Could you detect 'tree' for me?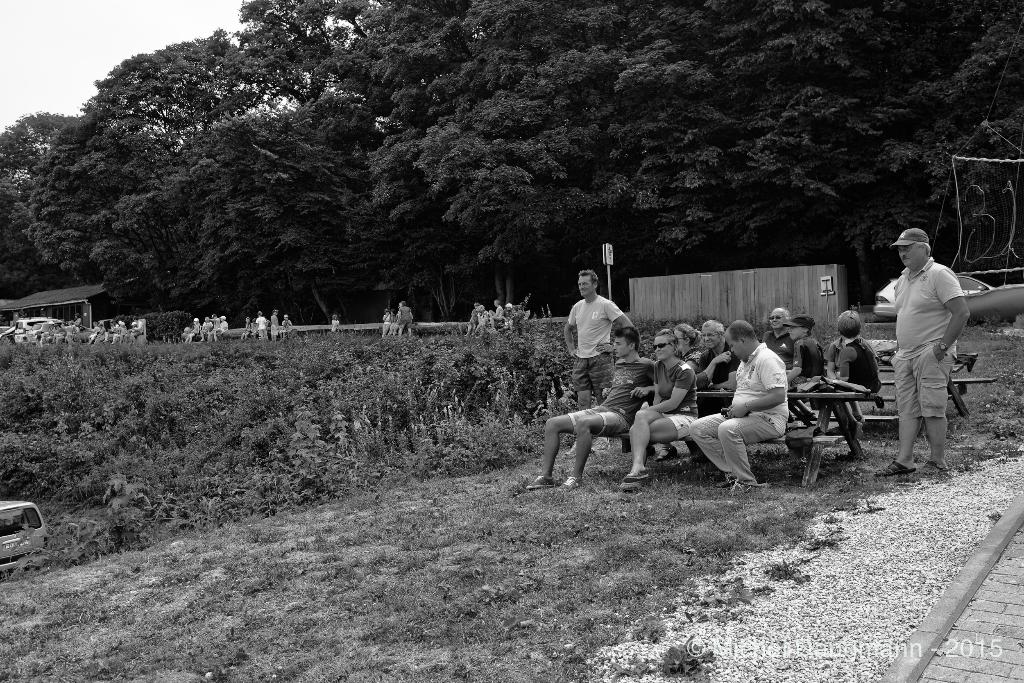
Detection result: l=693, t=0, r=854, b=267.
